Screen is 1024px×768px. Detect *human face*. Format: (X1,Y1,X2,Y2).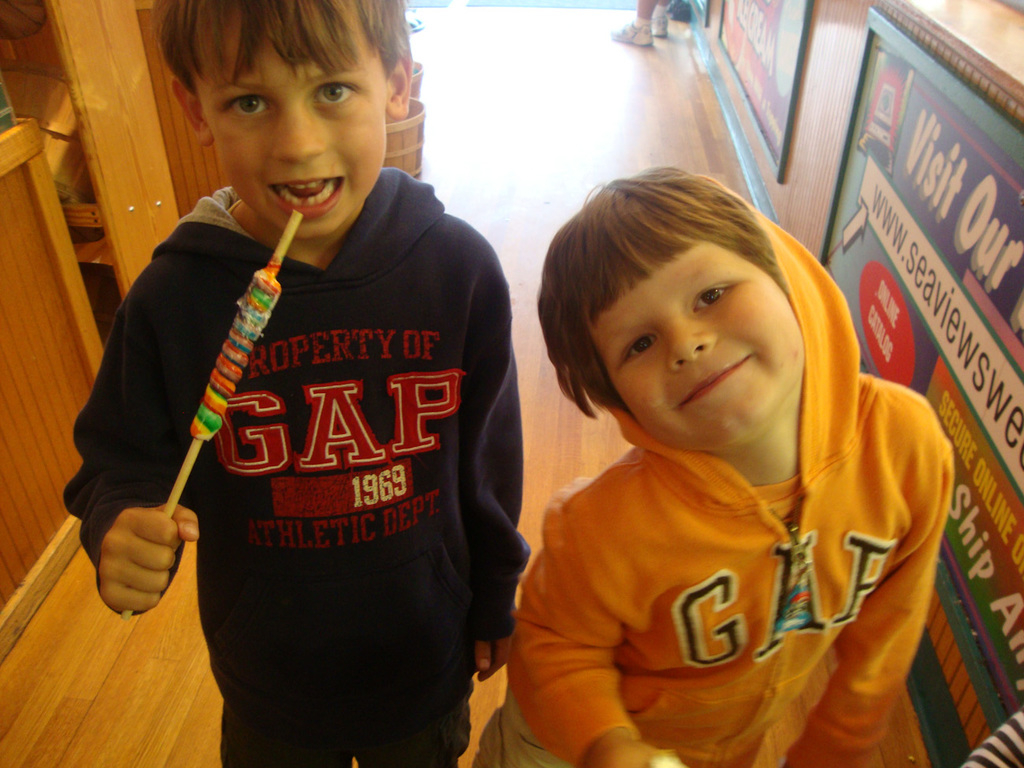
(191,0,388,236).
